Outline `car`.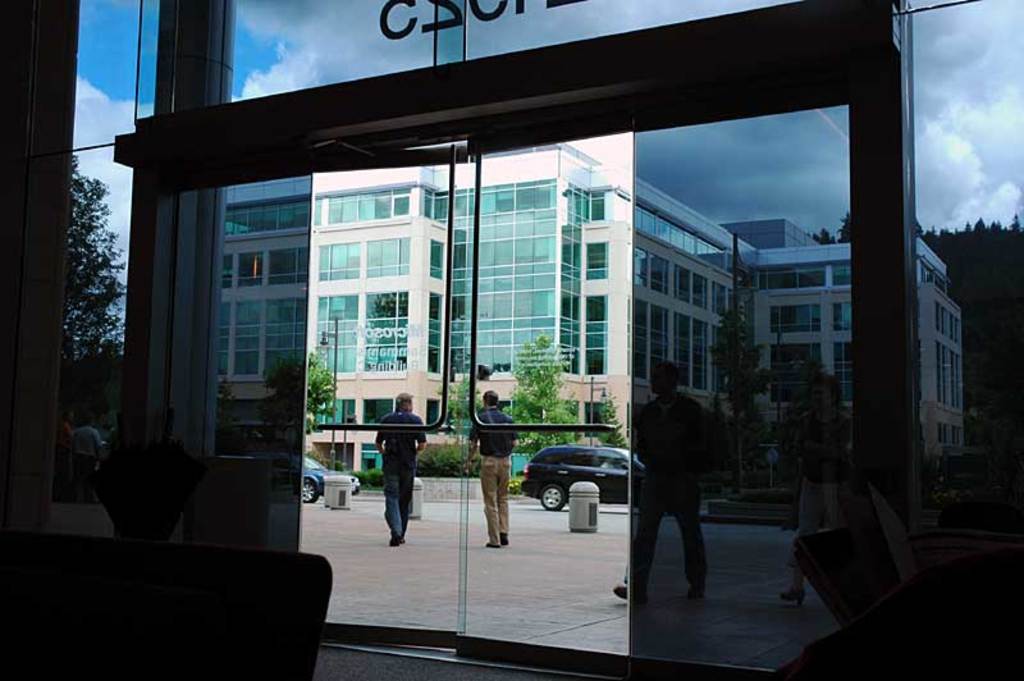
Outline: l=307, t=454, r=332, b=499.
